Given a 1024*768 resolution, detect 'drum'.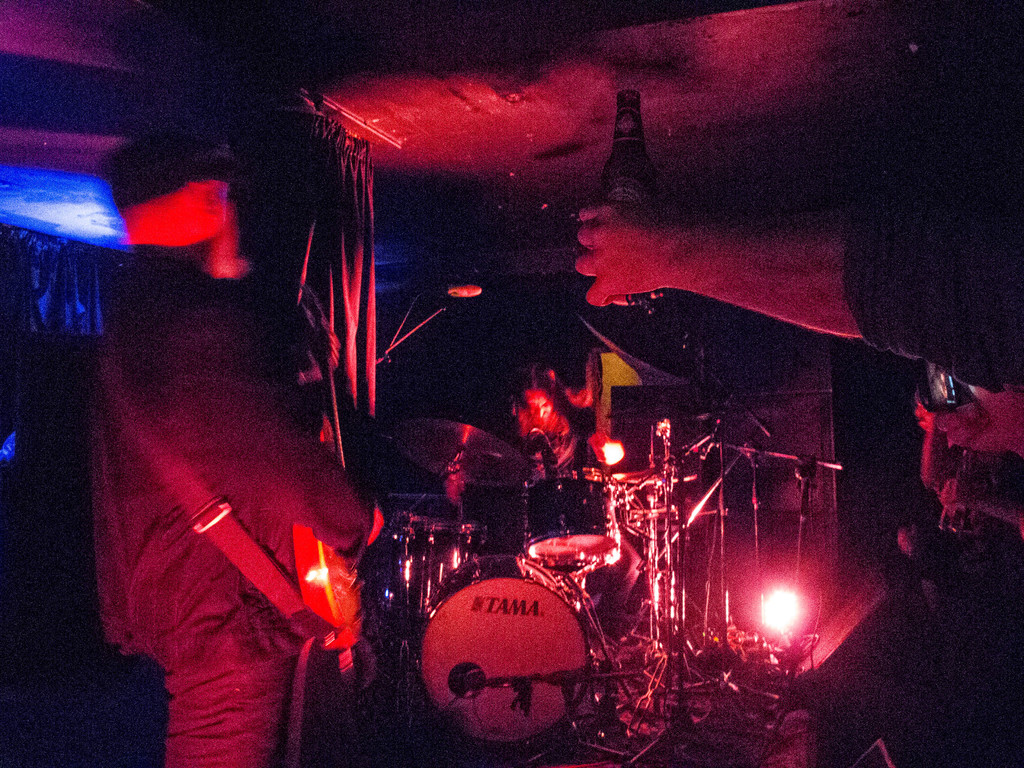
left=393, top=511, right=491, bottom=620.
